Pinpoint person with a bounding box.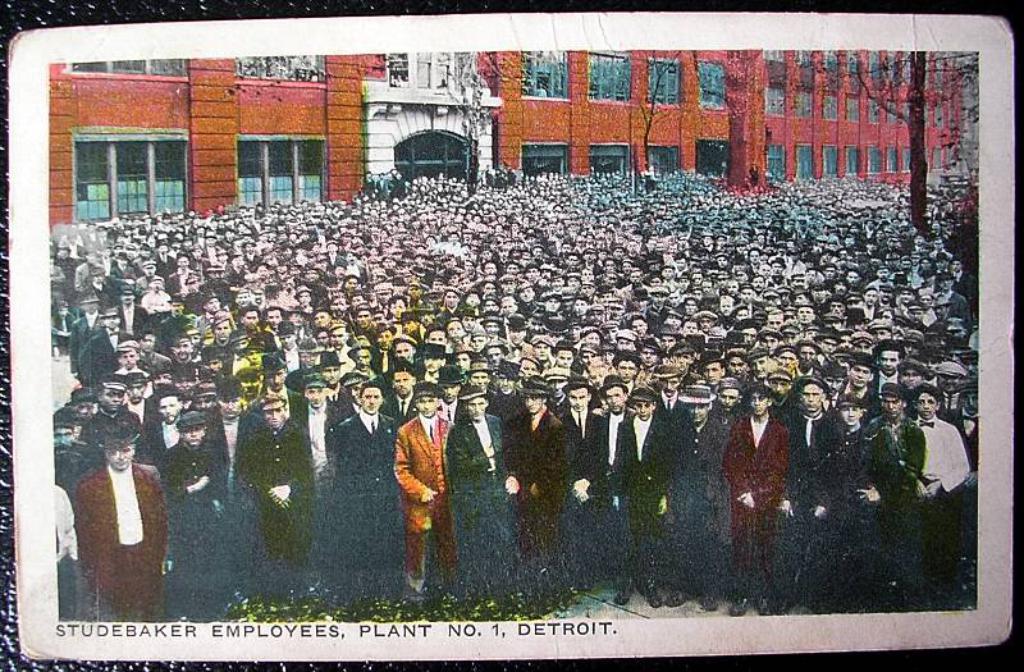
left=727, top=380, right=788, bottom=614.
